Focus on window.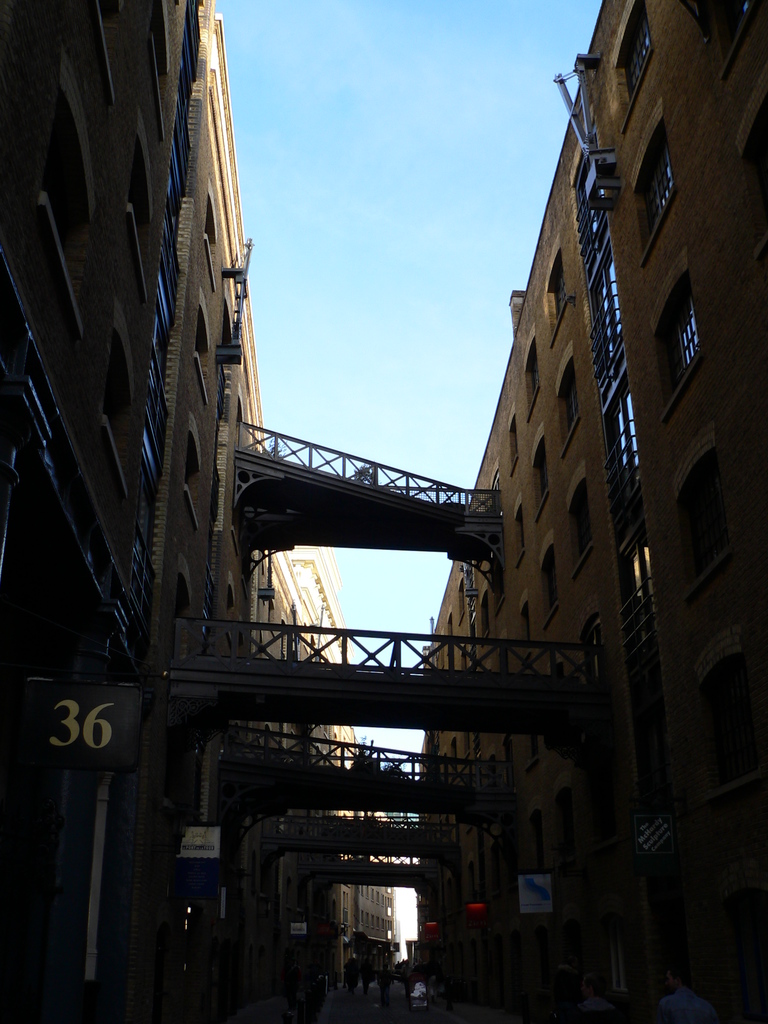
Focused at Rect(512, 495, 533, 573).
